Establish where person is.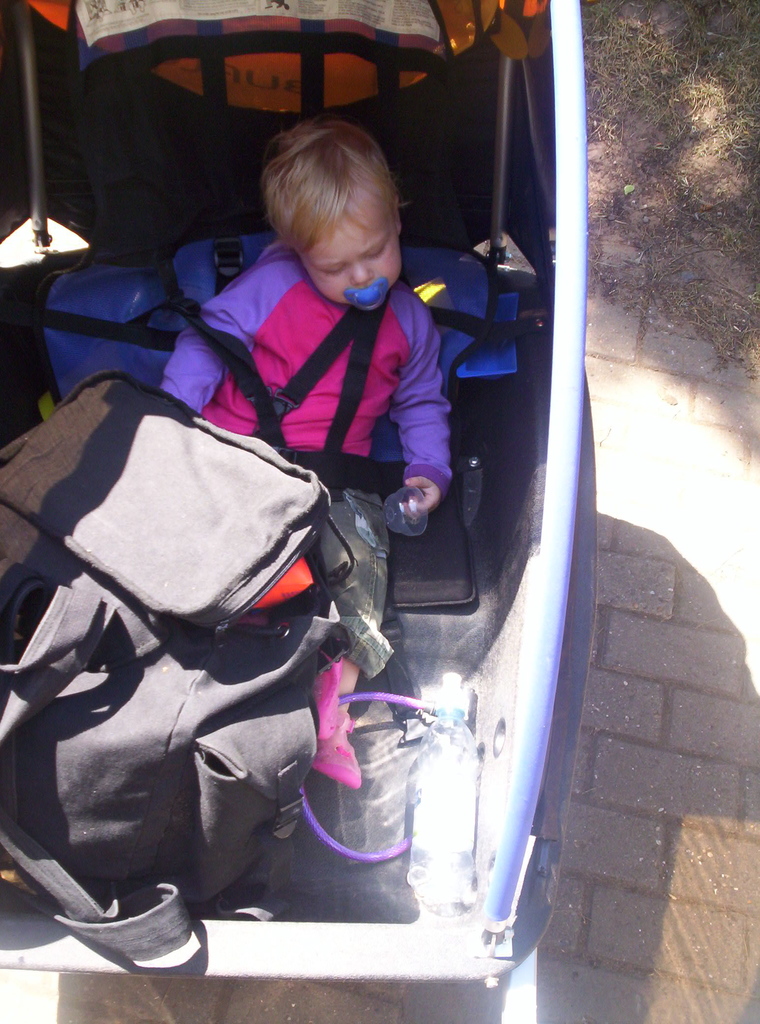
Established at [x1=192, y1=146, x2=485, y2=865].
